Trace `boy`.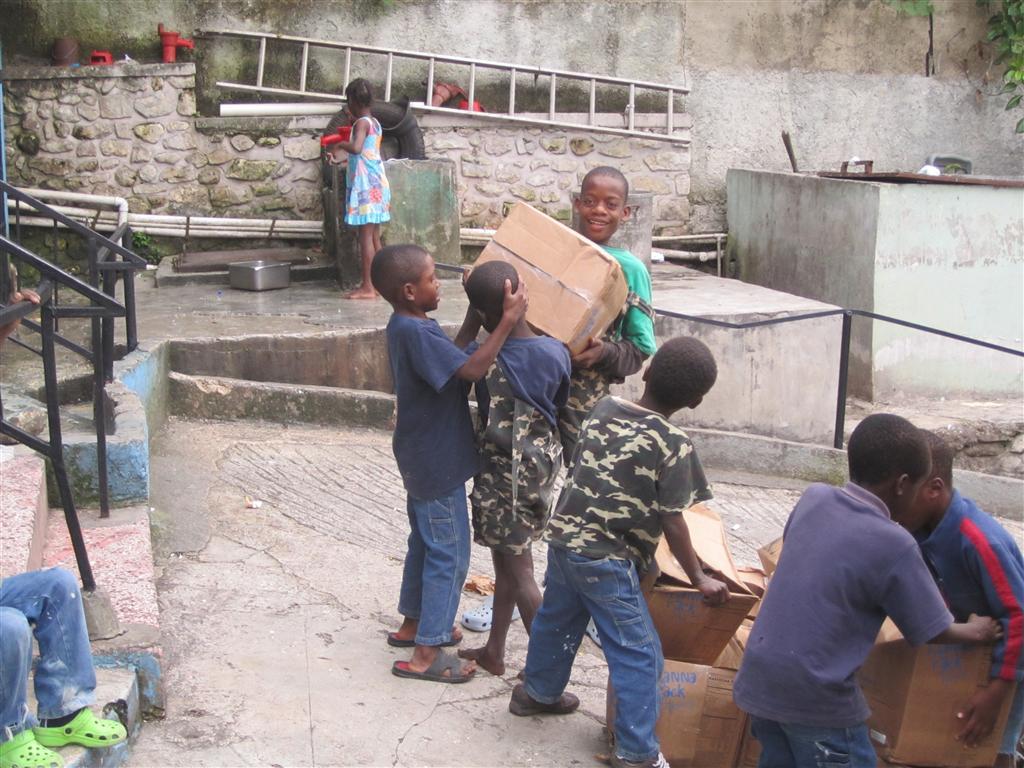
Traced to box=[889, 430, 1023, 767].
